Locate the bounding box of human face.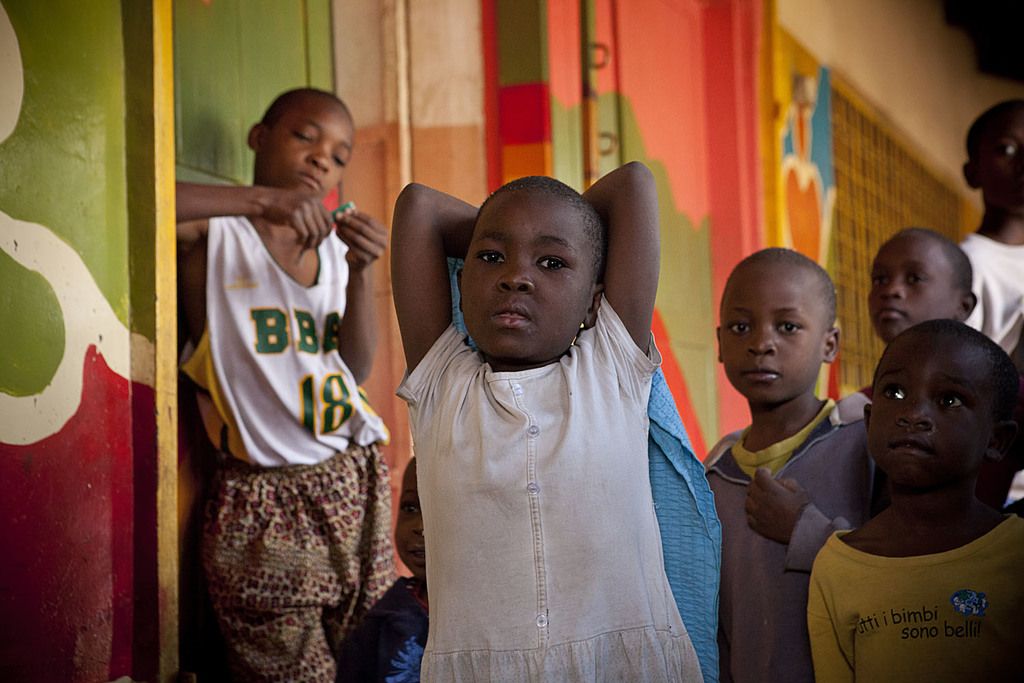
Bounding box: region(866, 333, 993, 483).
